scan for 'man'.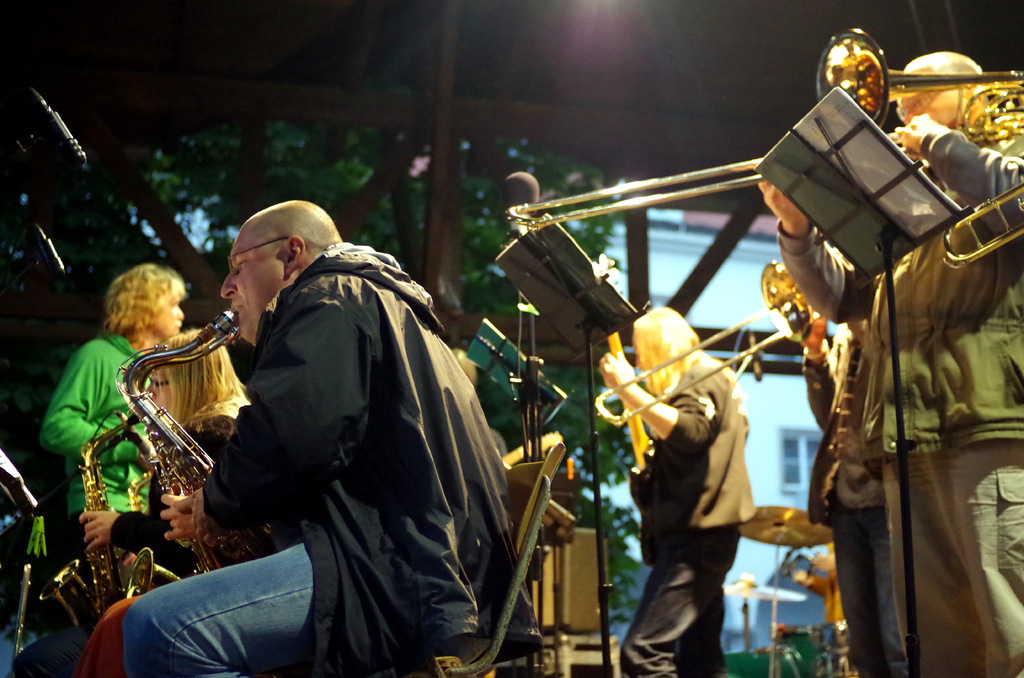
Scan result: select_region(756, 52, 1023, 677).
